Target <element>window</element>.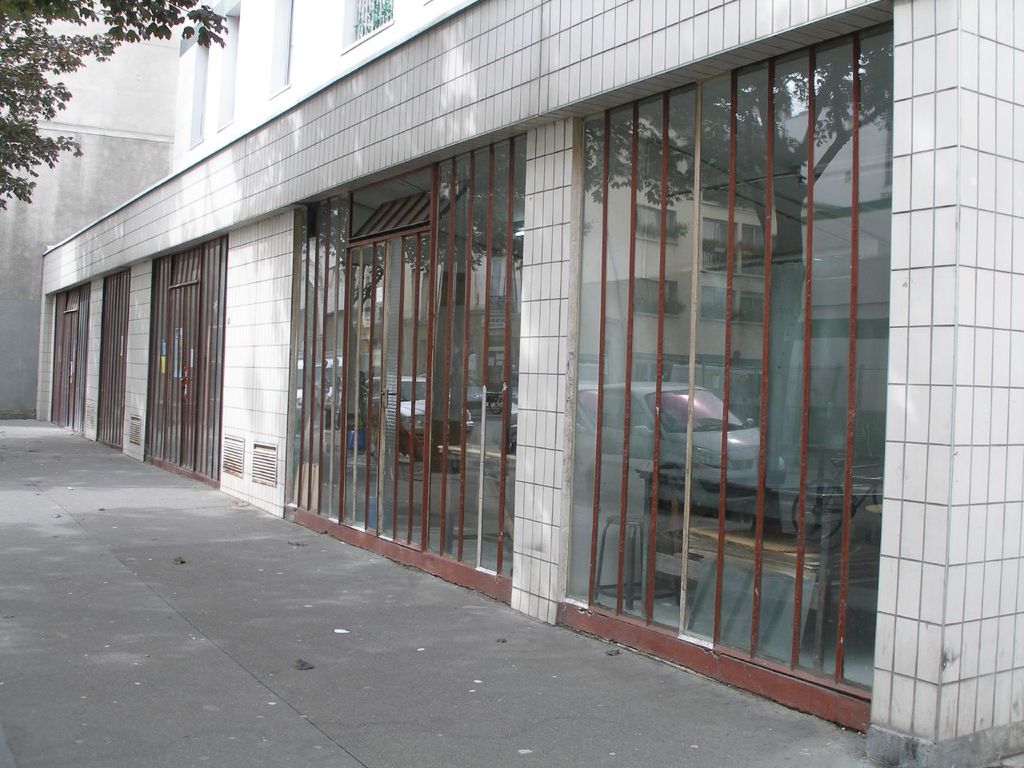
Target region: x1=45 y1=292 x2=91 y2=426.
